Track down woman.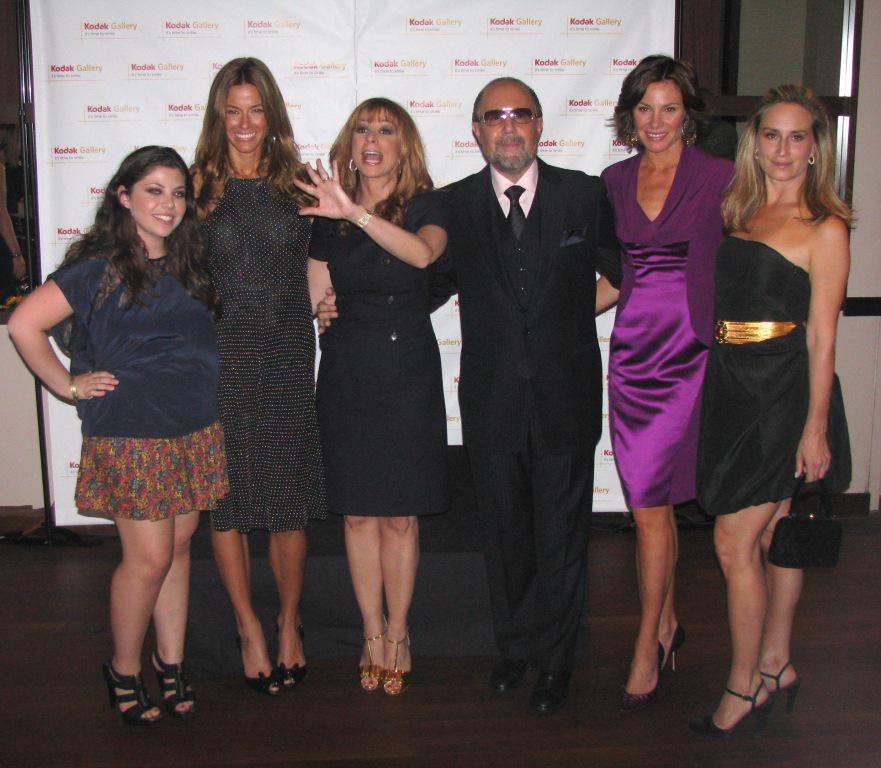
Tracked to region(688, 76, 853, 731).
